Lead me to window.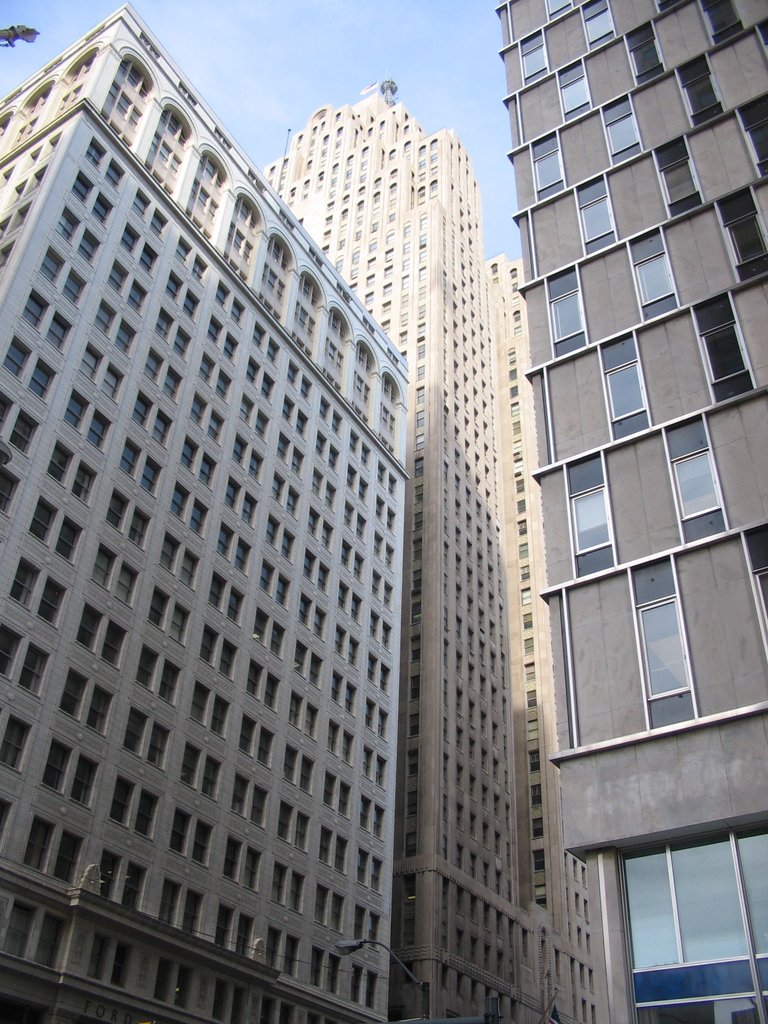
Lead to x1=144, y1=717, x2=173, y2=770.
